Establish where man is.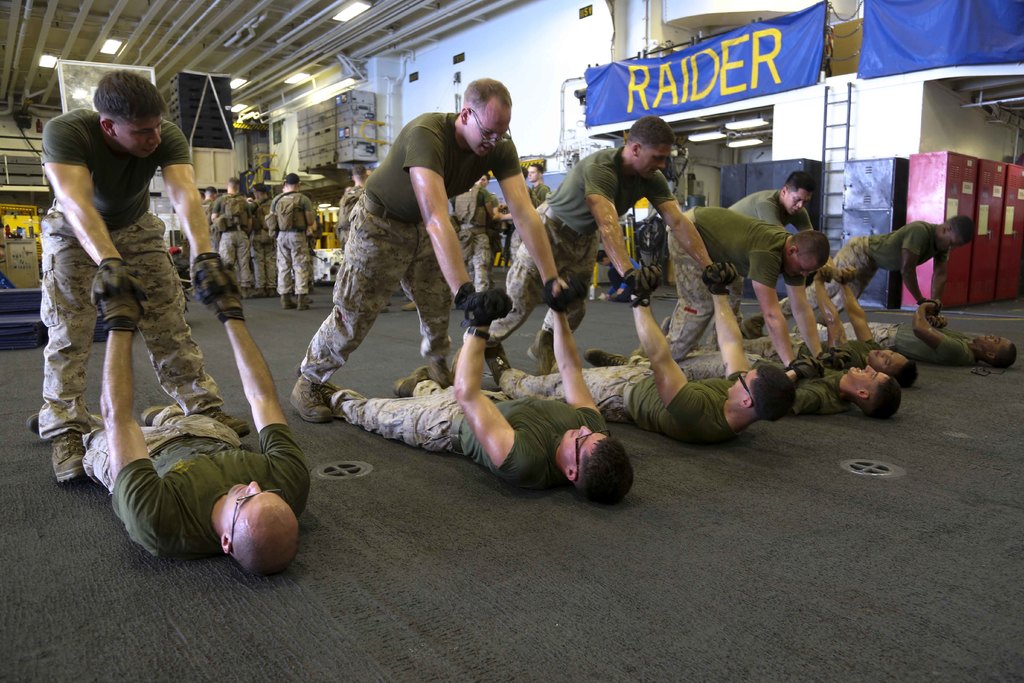
Established at l=485, t=261, r=804, b=445.
